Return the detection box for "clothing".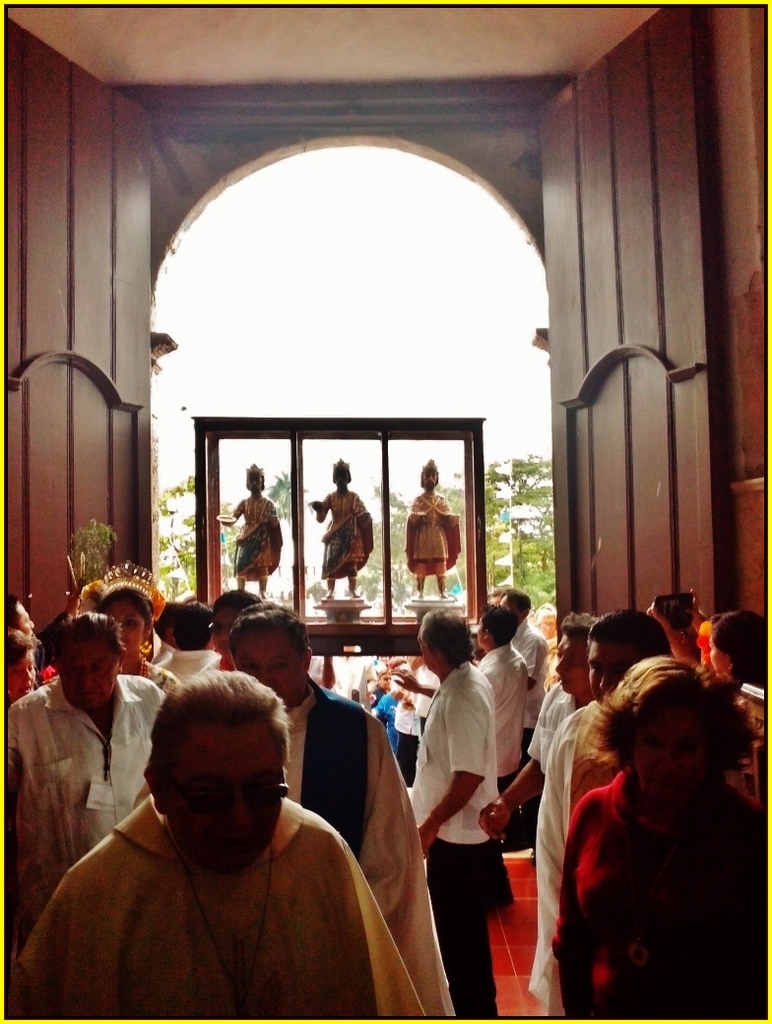
BBox(395, 670, 501, 1021).
